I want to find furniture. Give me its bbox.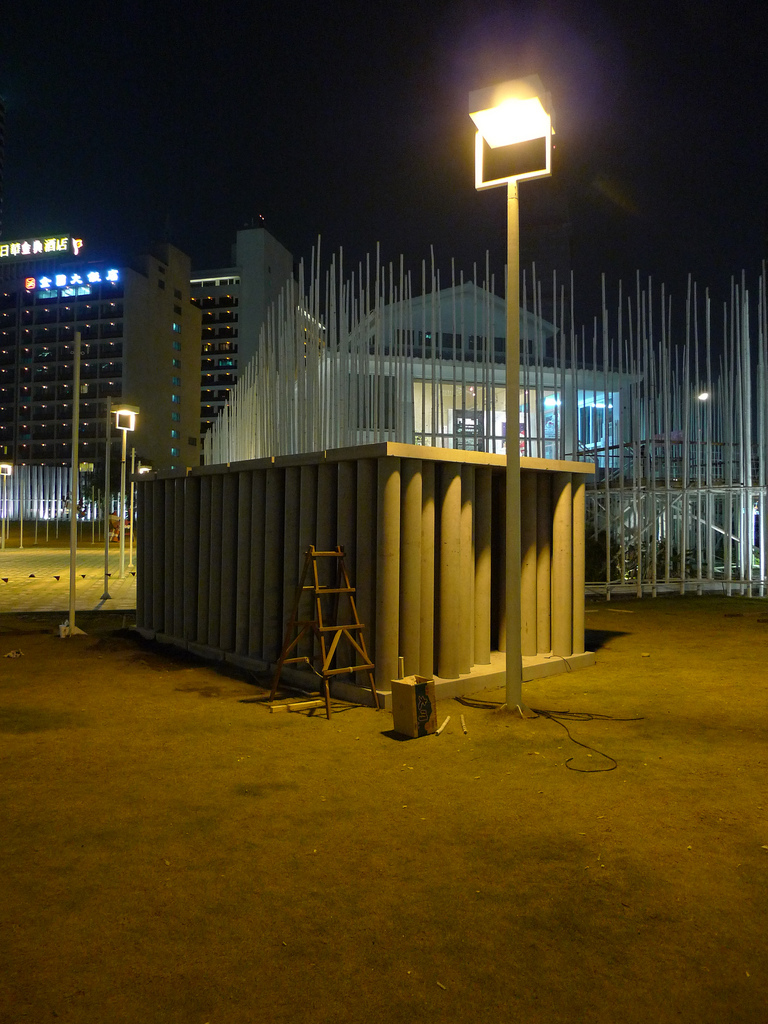
(x1=270, y1=545, x2=383, y2=722).
